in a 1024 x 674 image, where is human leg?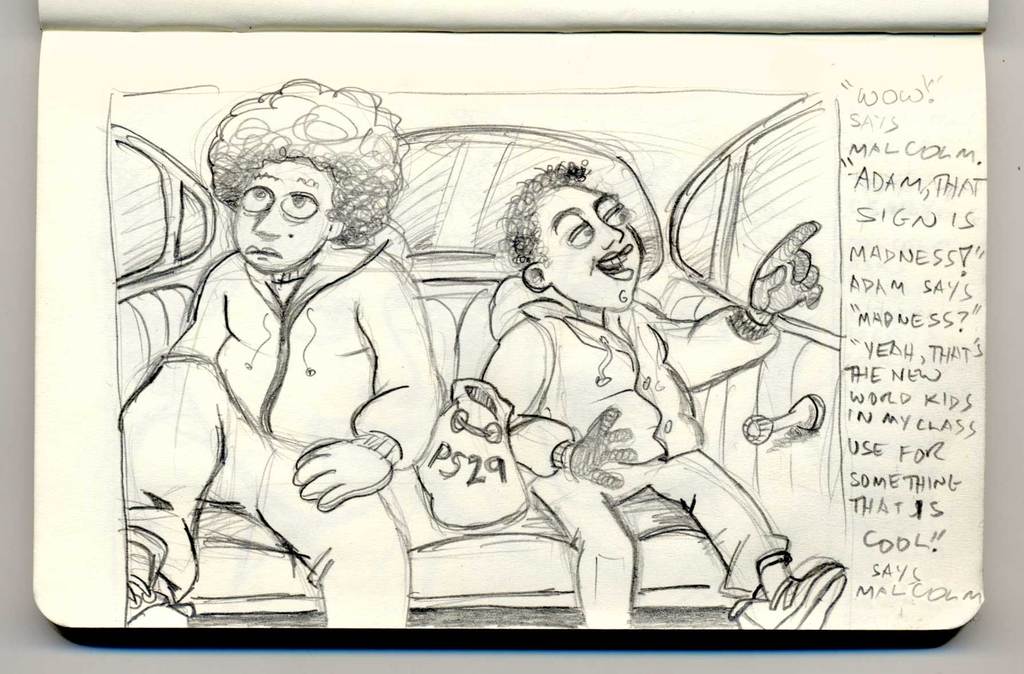
locate(643, 450, 845, 629).
